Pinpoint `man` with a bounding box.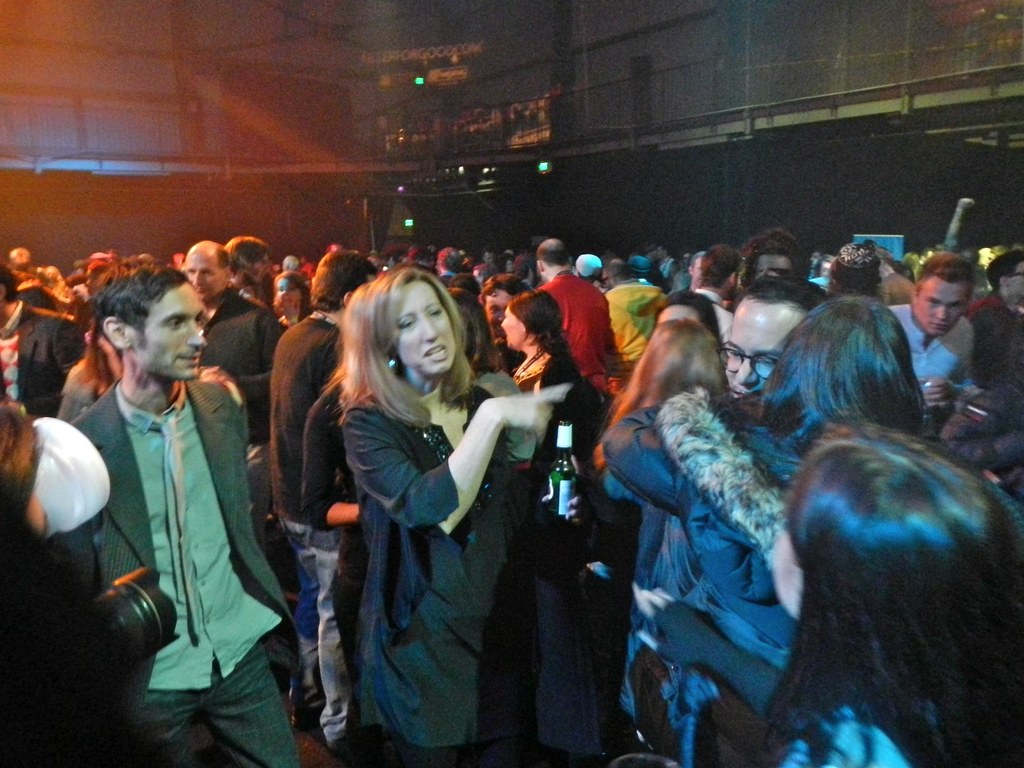
{"x1": 968, "y1": 246, "x2": 1023, "y2": 383}.
